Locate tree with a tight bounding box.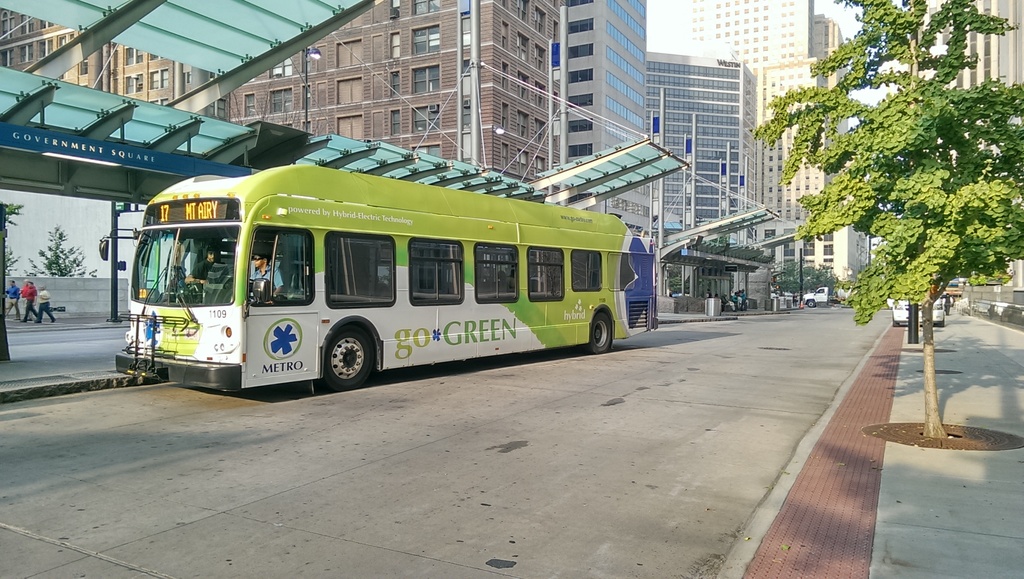
[25,224,101,279].
